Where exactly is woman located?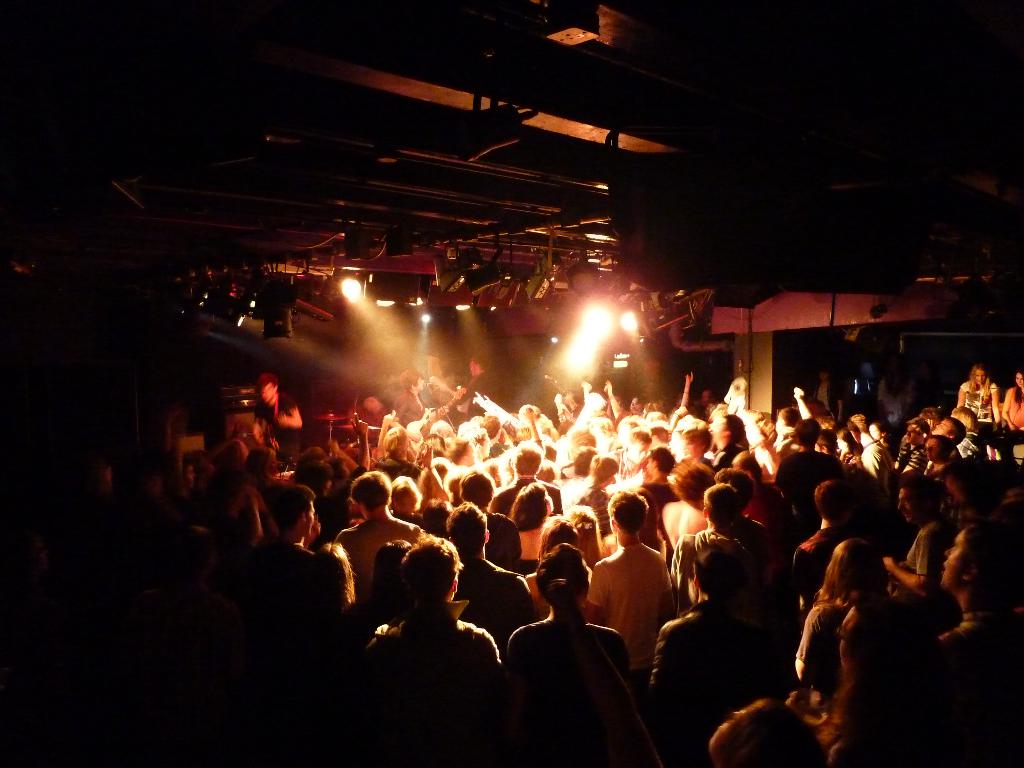
Its bounding box is bbox=[508, 481, 556, 574].
